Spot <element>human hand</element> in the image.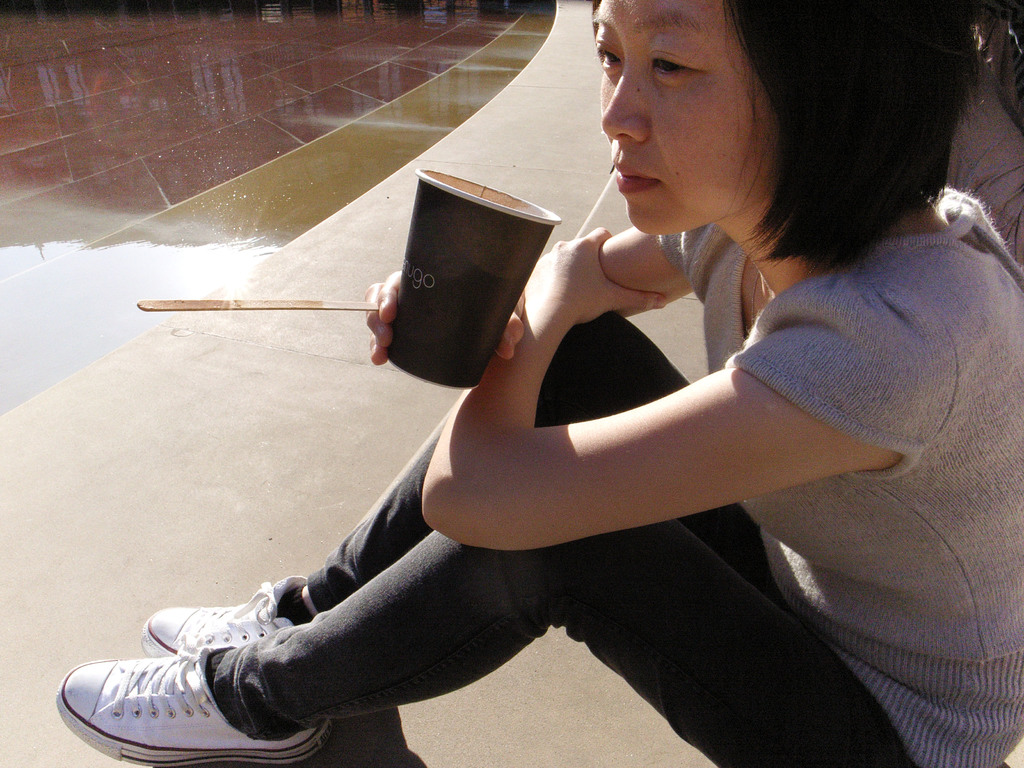
<element>human hand</element> found at bbox(521, 225, 668, 323).
